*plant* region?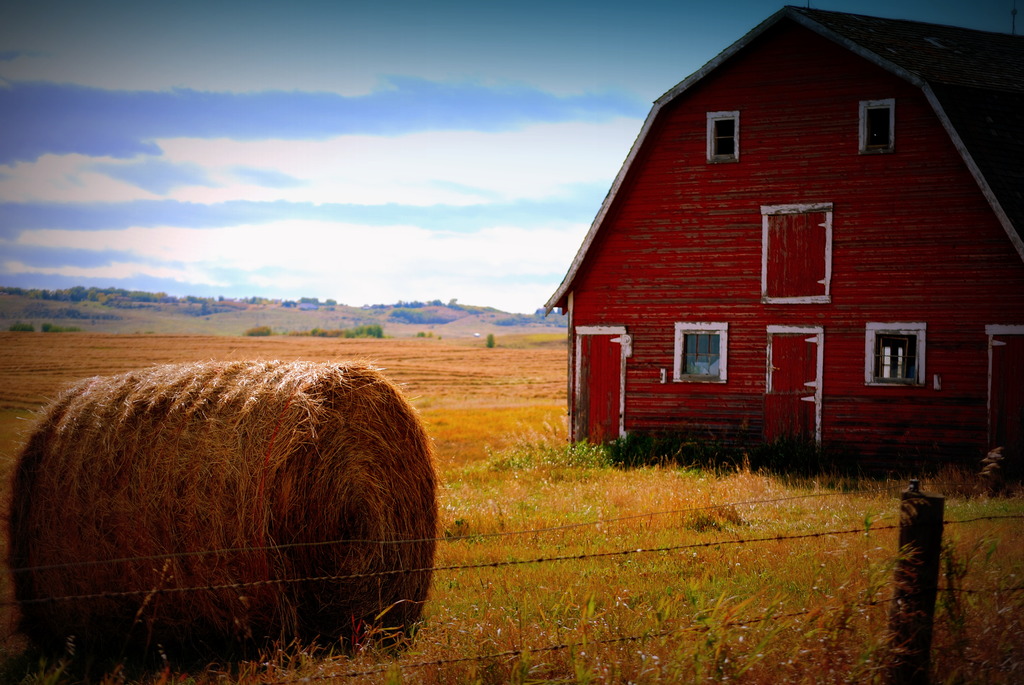
<bbox>973, 443, 1023, 497</bbox>
